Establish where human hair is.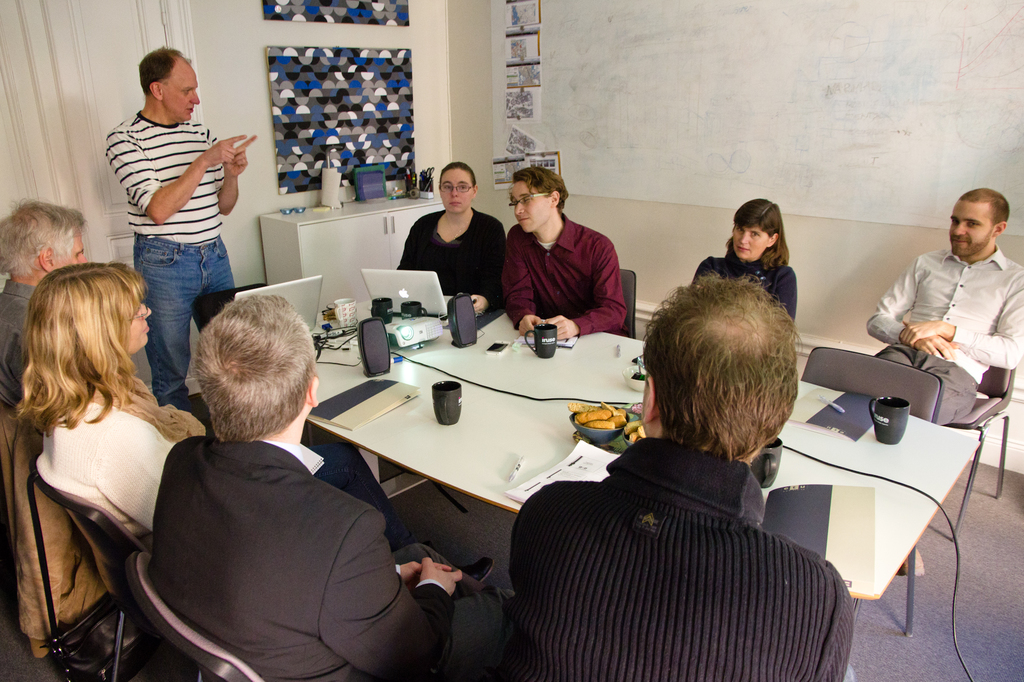
Established at 959,186,1011,227.
